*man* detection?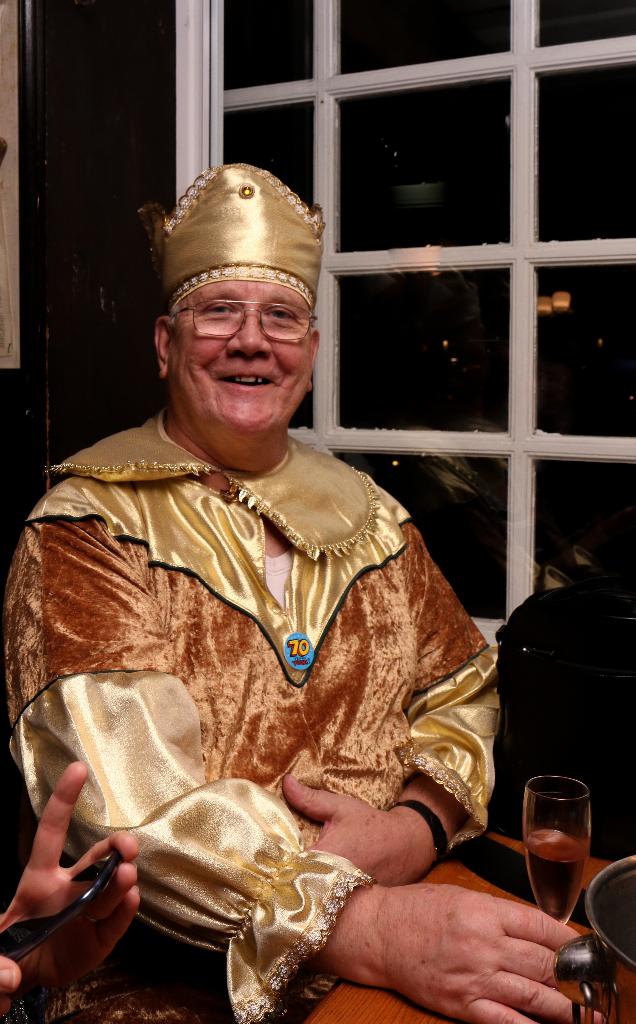
(x1=17, y1=152, x2=521, y2=999)
